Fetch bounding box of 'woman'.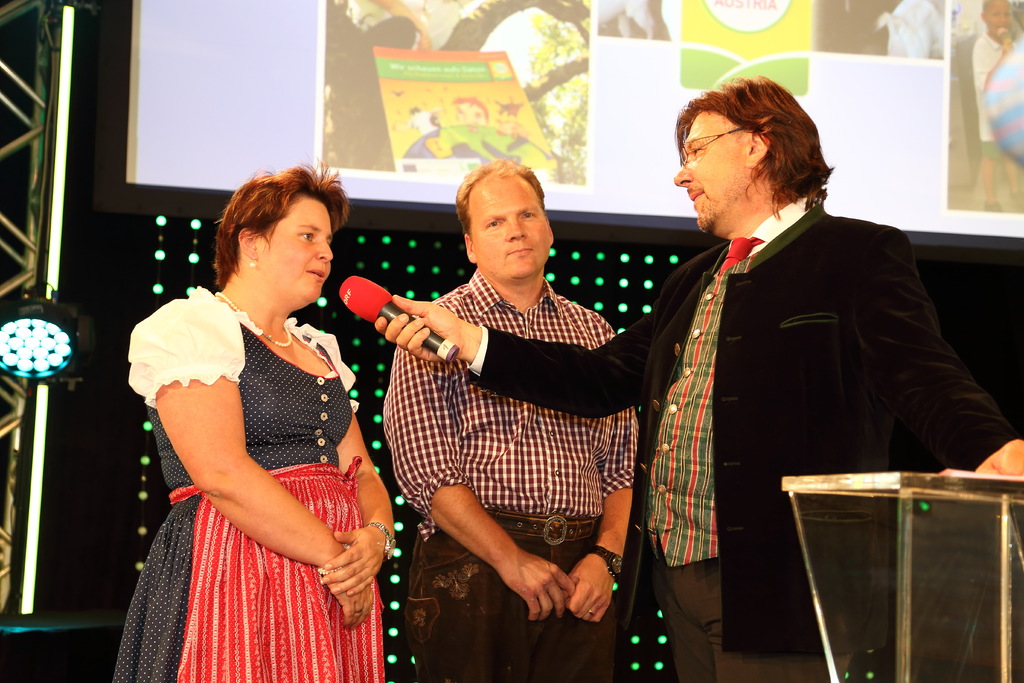
Bbox: locate(122, 161, 401, 681).
